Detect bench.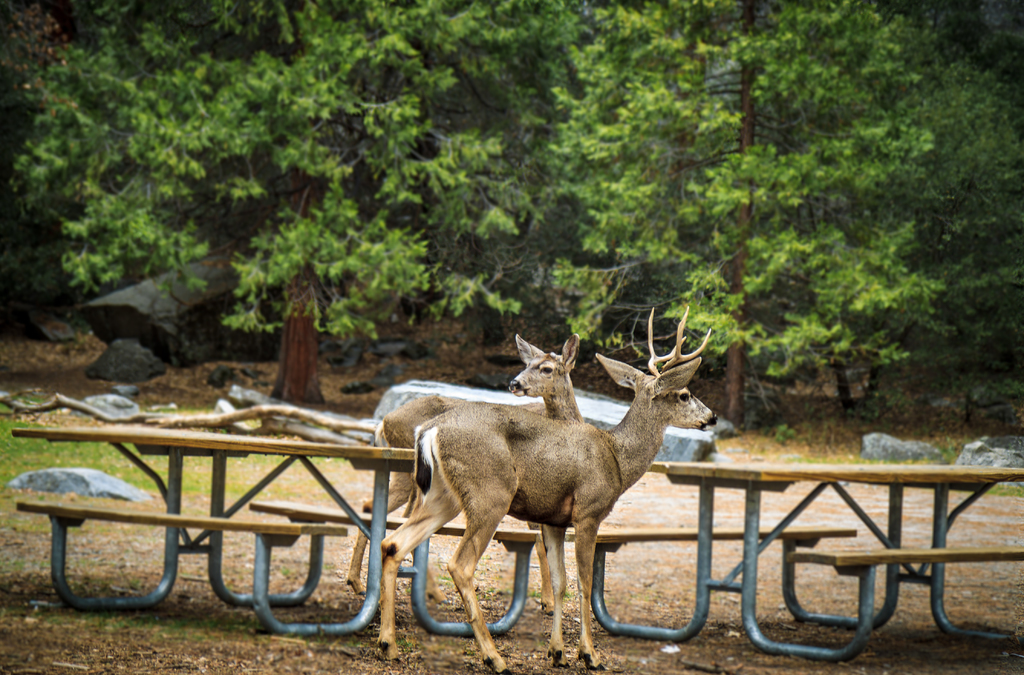
Detected at box=[632, 442, 1020, 659].
